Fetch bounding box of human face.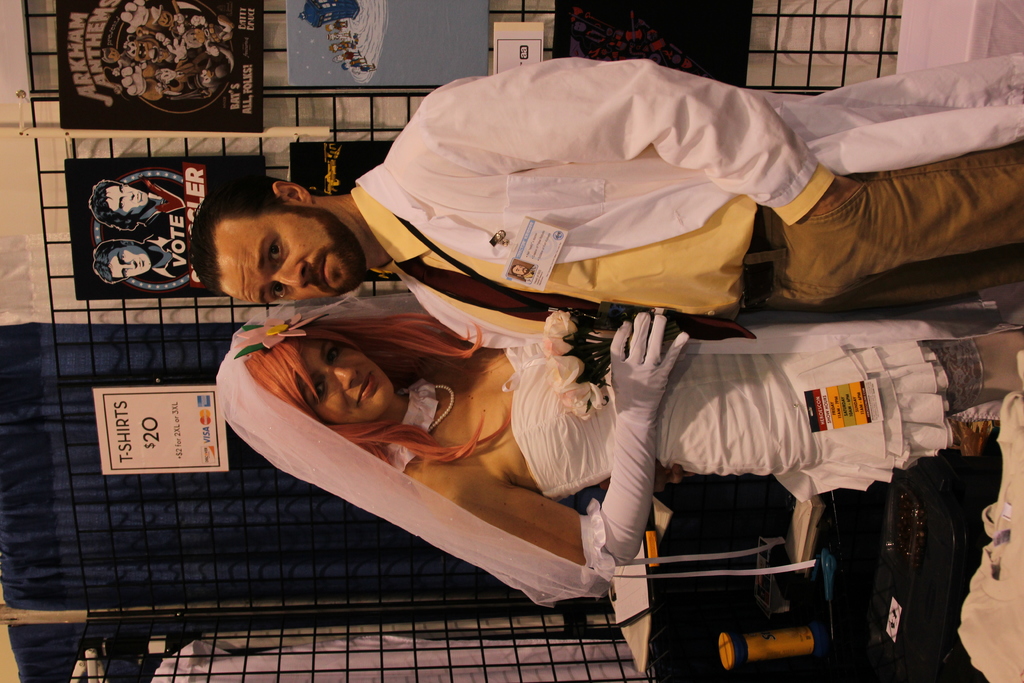
Bbox: rect(106, 183, 149, 220).
